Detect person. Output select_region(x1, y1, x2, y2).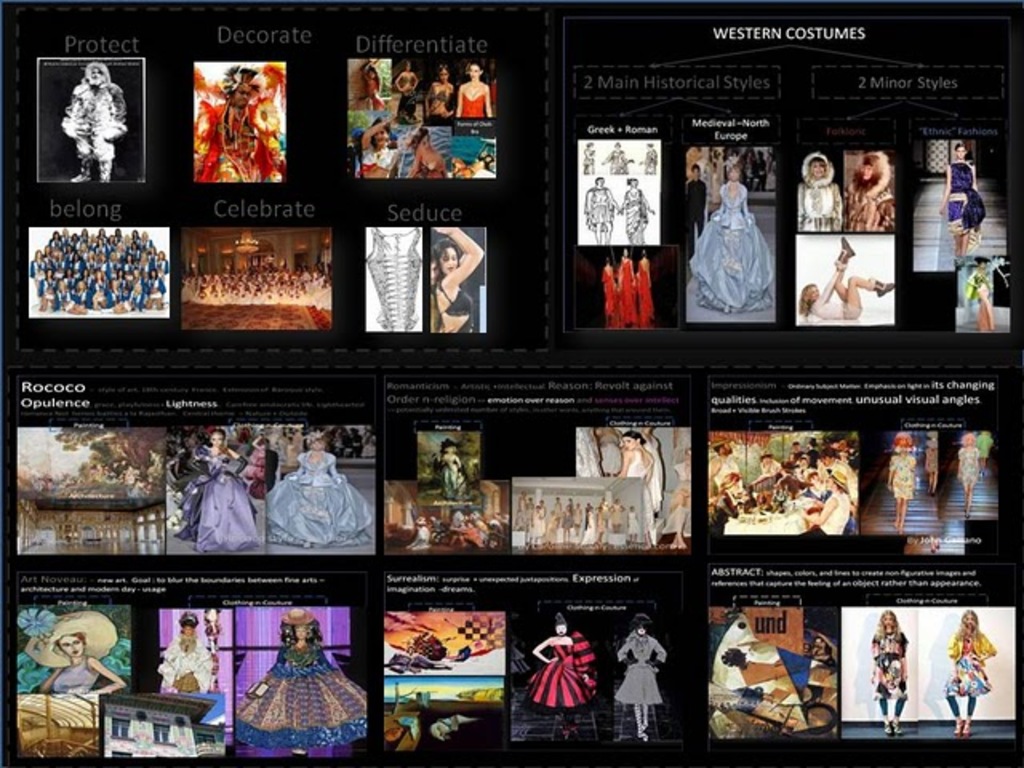
select_region(232, 605, 366, 755).
